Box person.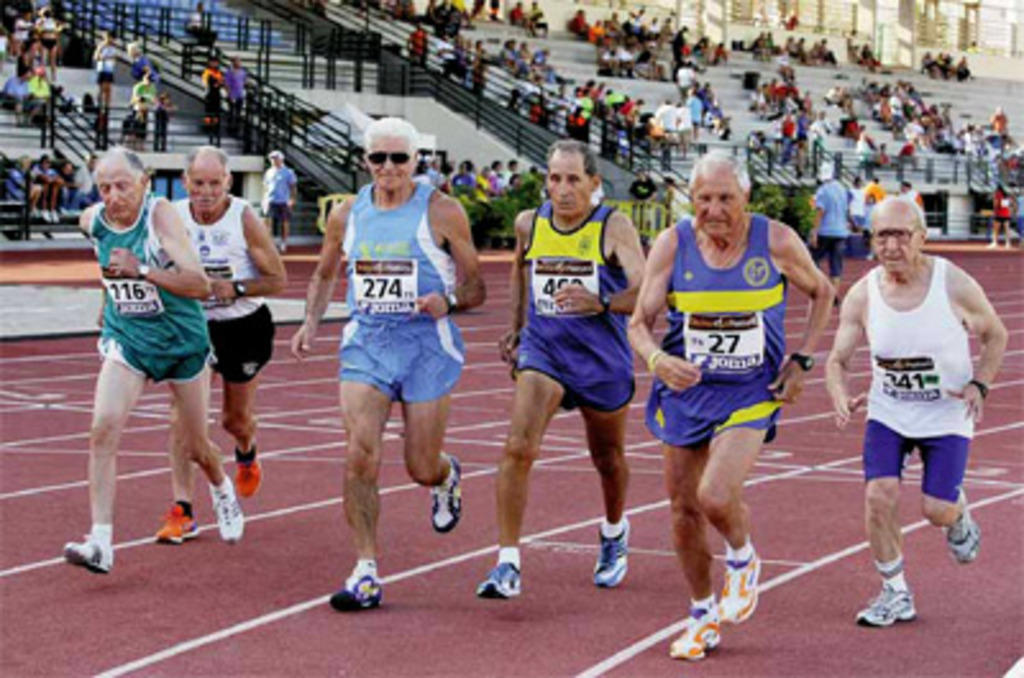
detection(97, 31, 133, 92).
